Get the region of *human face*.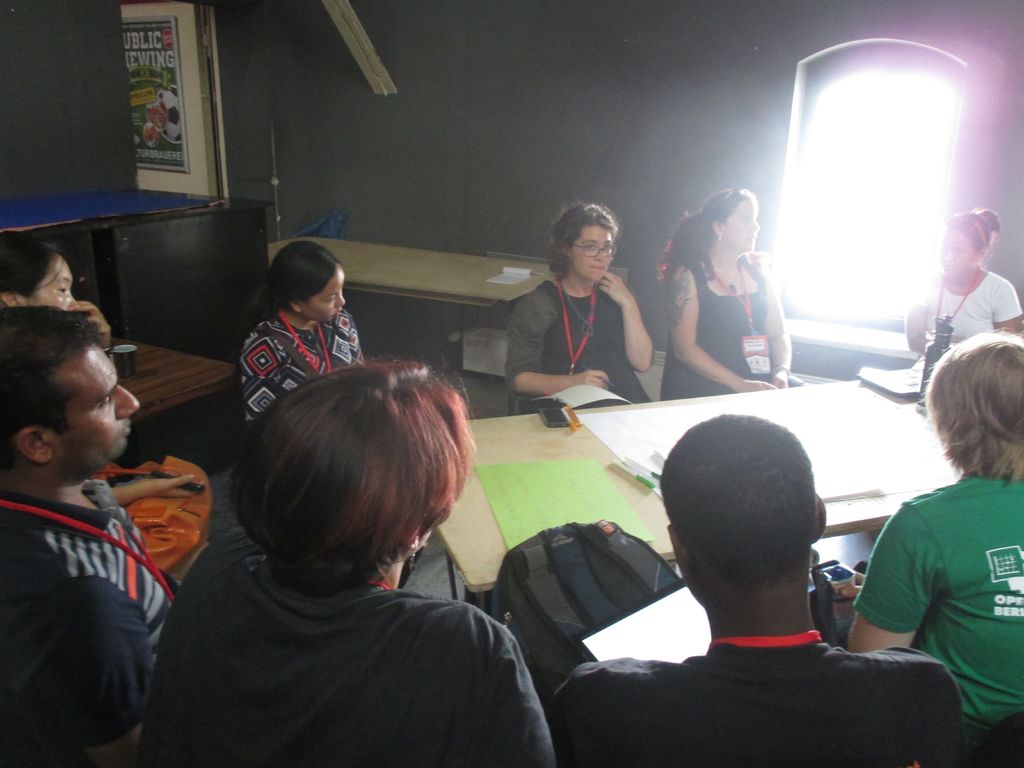
722,198,762,252.
